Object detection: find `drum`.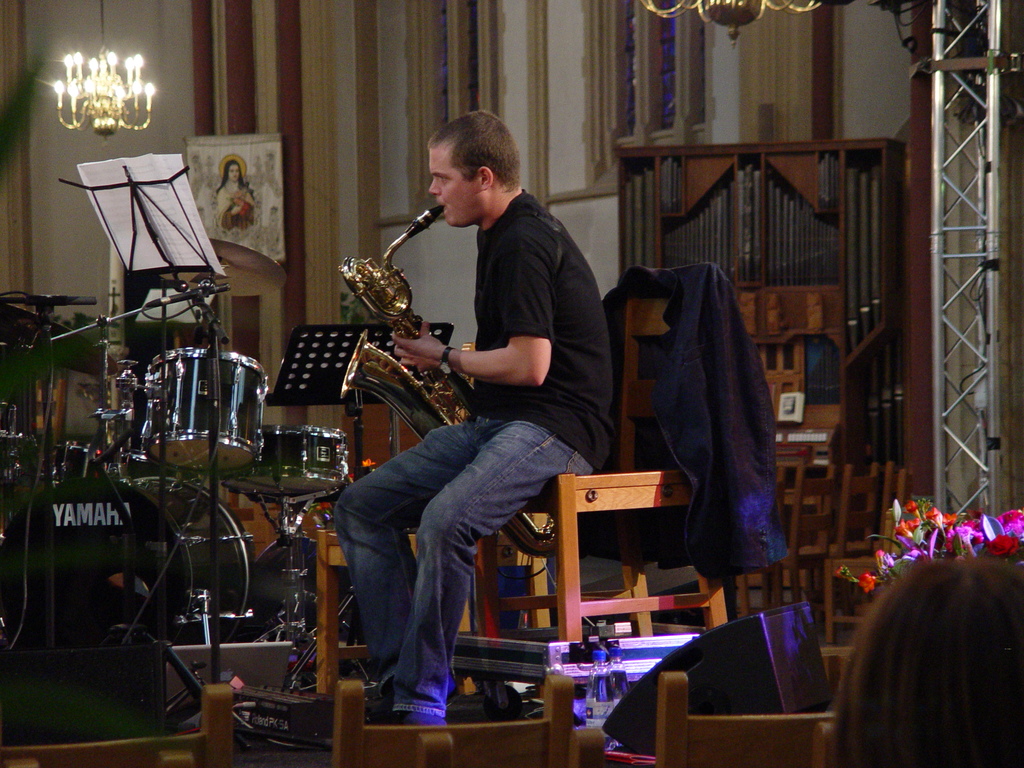
143, 350, 264, 475.
